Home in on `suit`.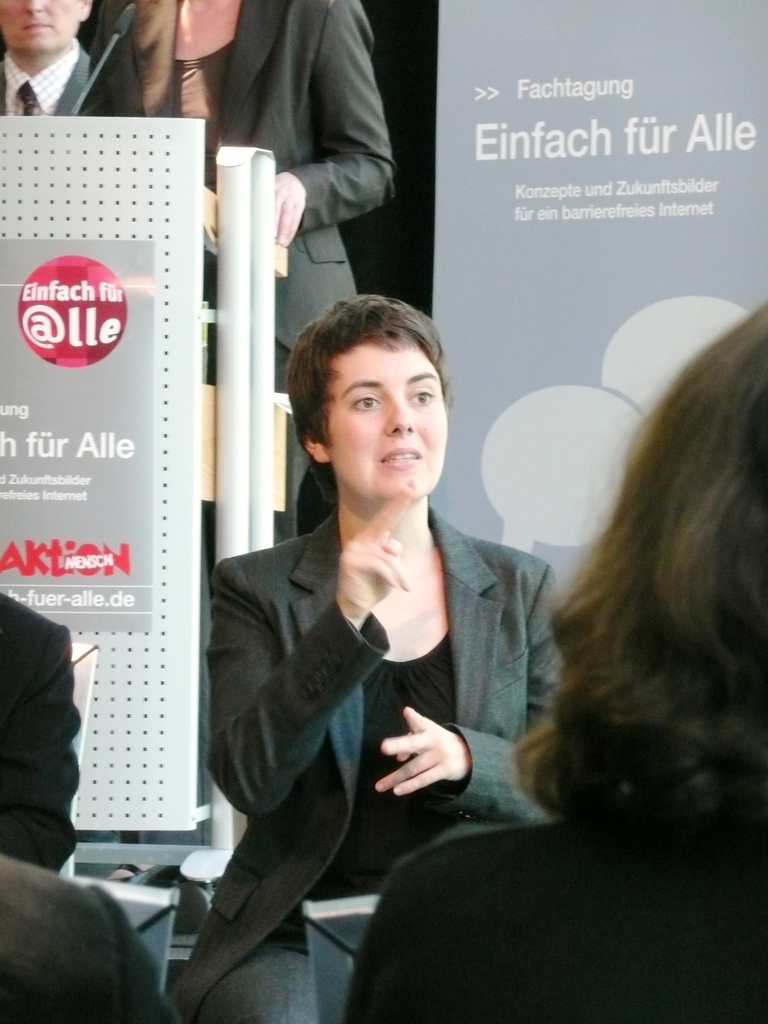
Homed in at Rect(0, 590, 83, 879).
